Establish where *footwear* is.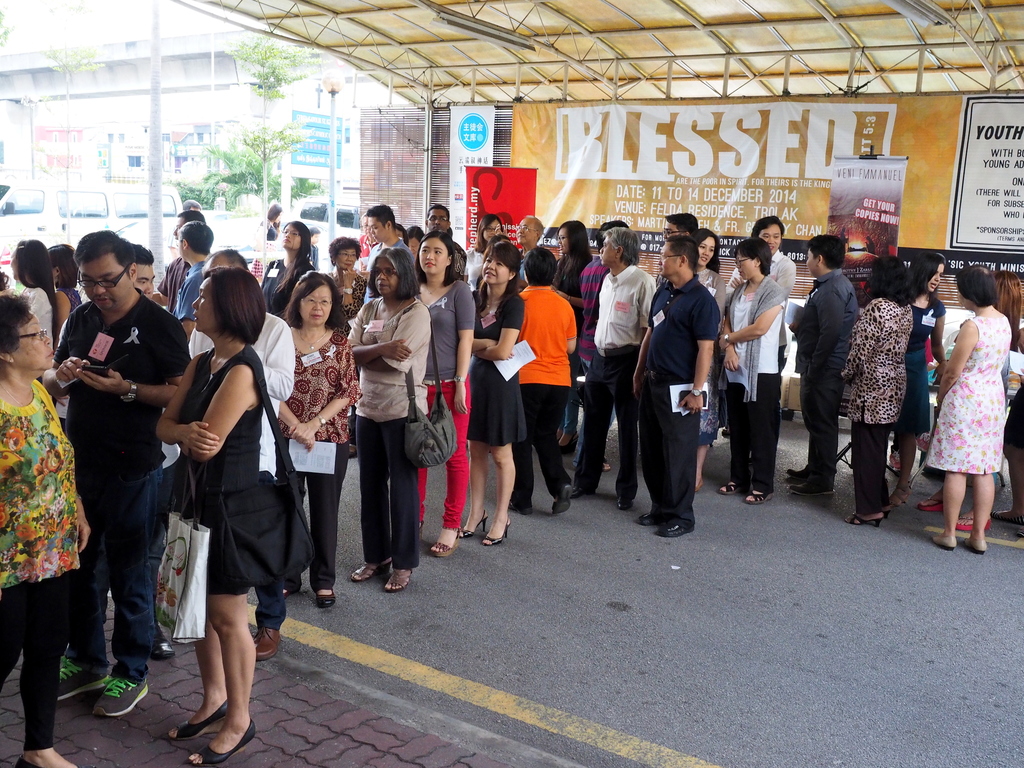
Established at select_region(914, 497, 944, 512).
